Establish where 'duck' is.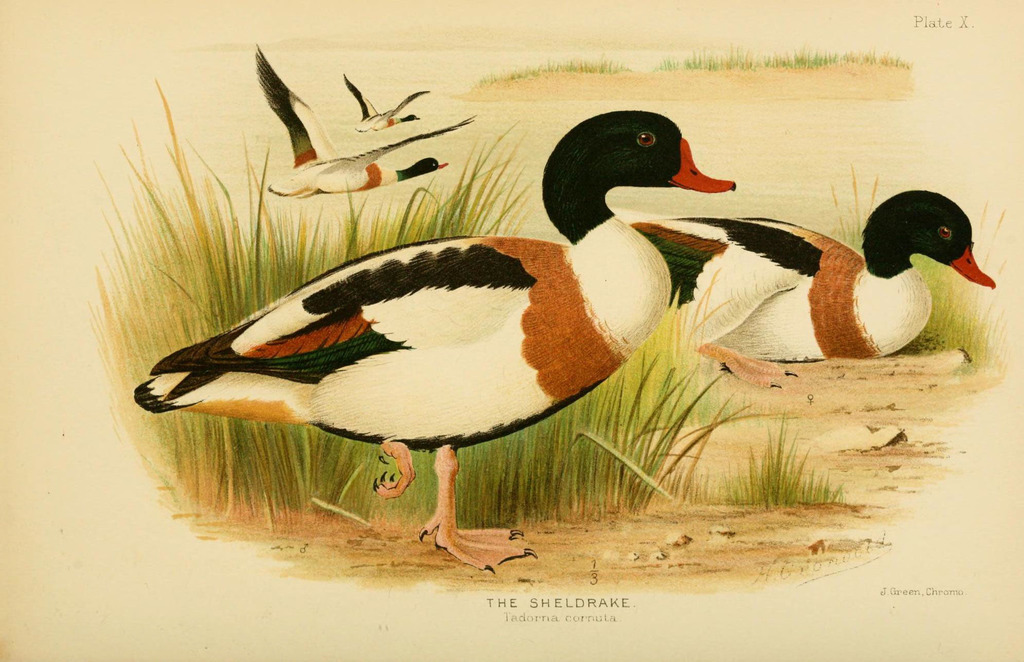
Established at {"x1": 607, "y1": 186, "x2": 1000, "y2": 392}.
